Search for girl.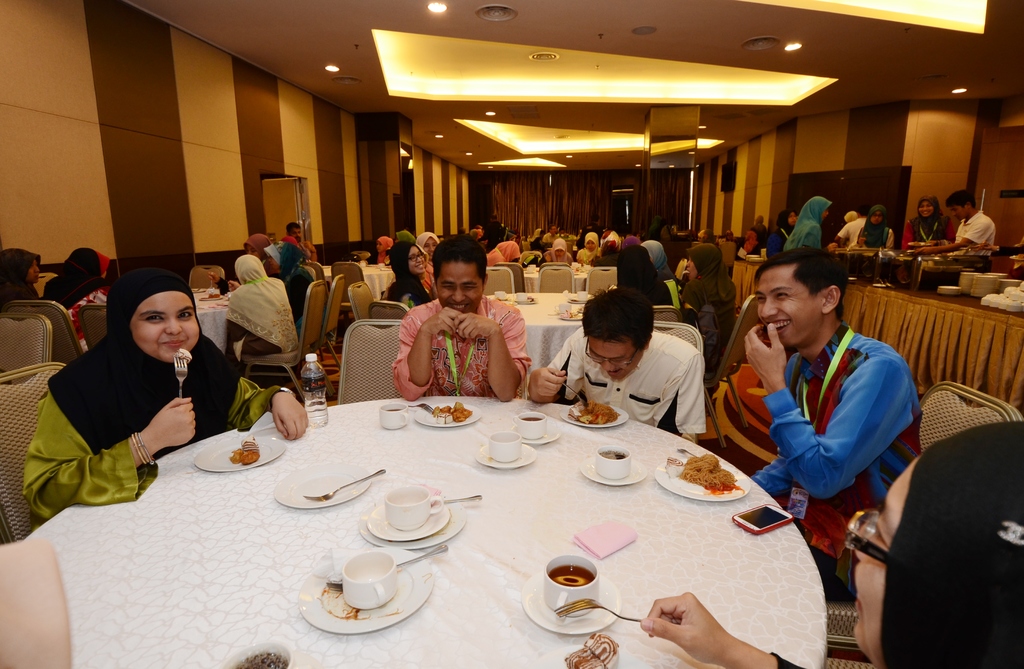
Found at [766,207,797,255].
